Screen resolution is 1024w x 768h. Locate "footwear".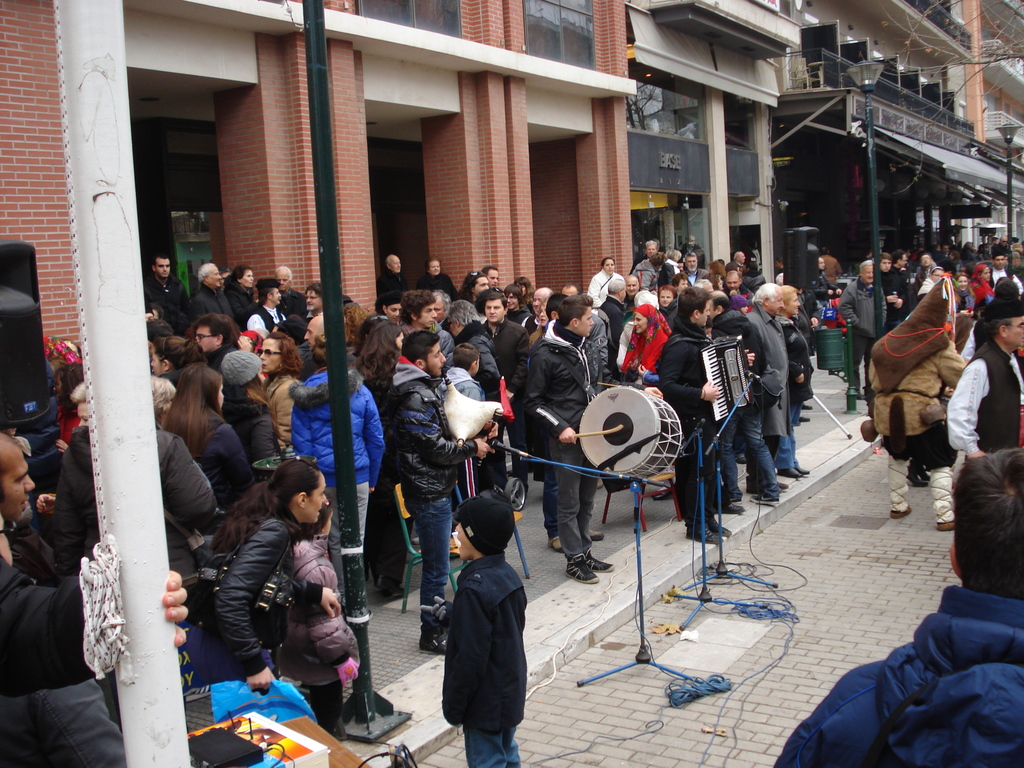
box(422, 602, 449, 653).
